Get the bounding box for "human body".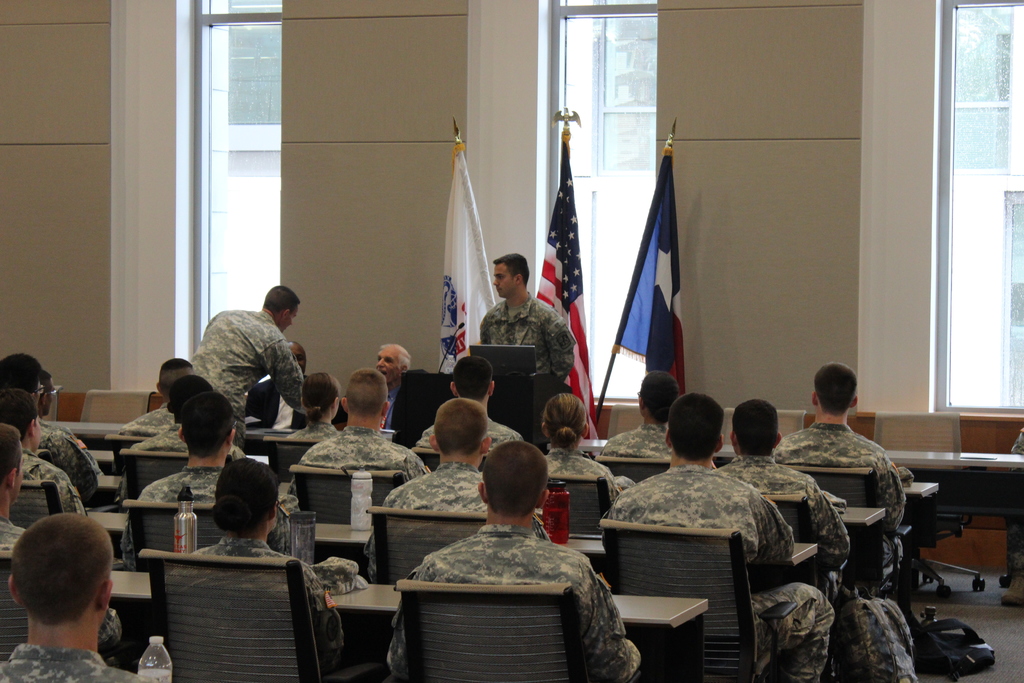
bbox=(335, 367, 427, 429).
